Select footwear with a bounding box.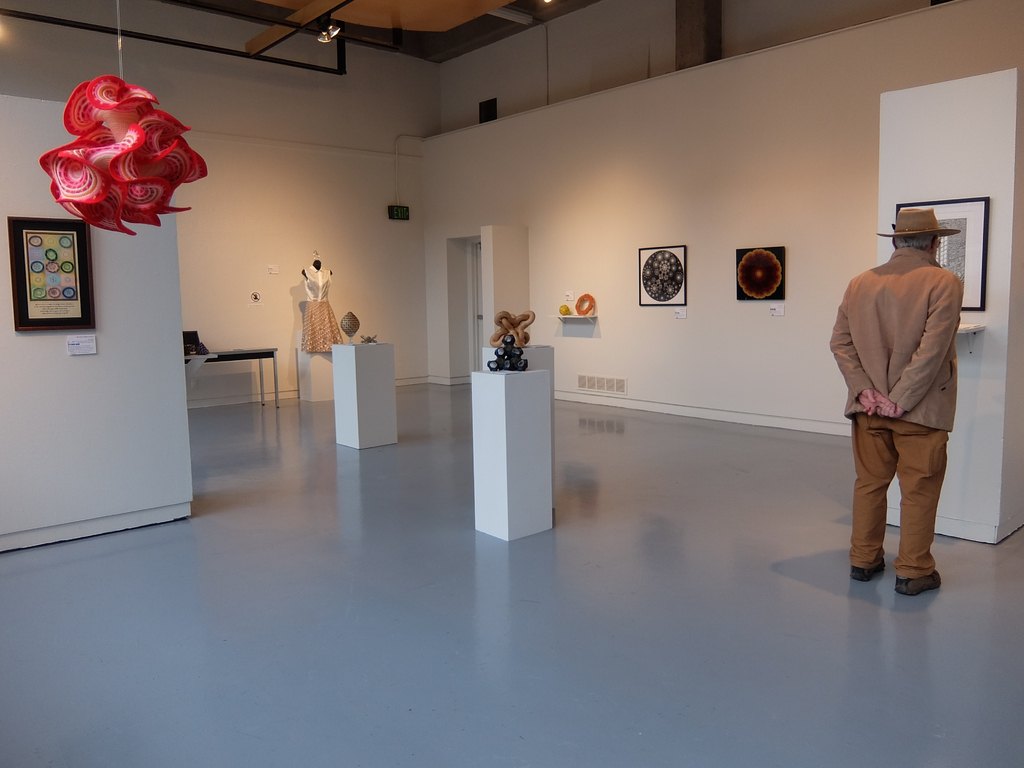
892,577,944,597.
